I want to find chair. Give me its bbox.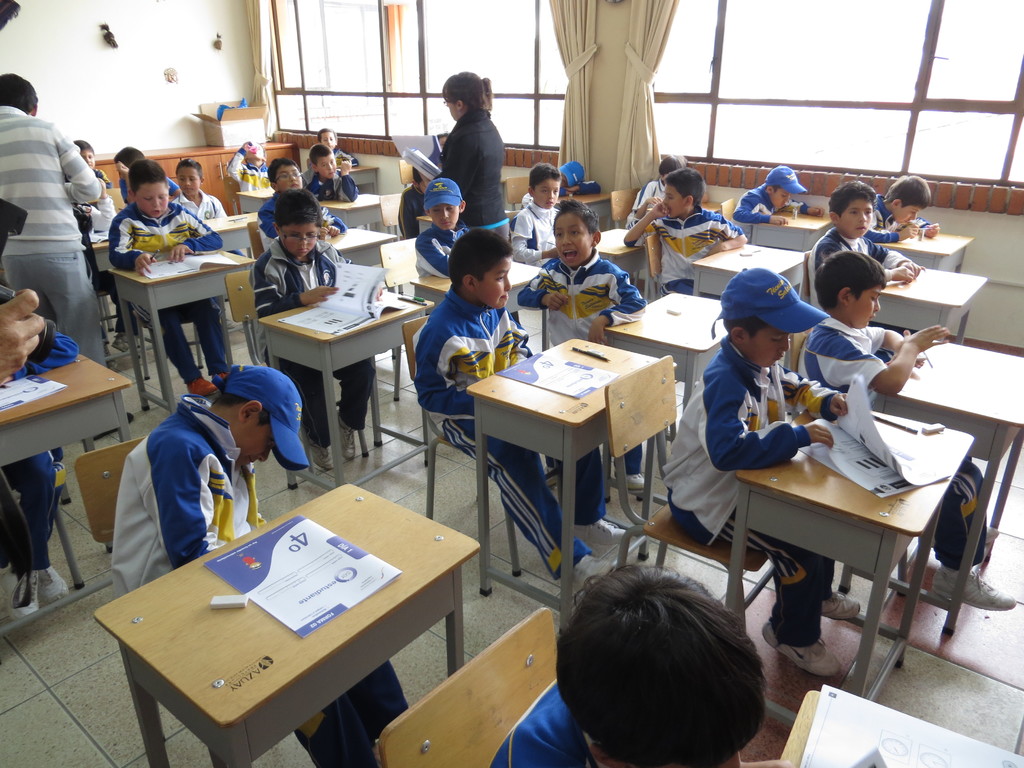
bbox=(378, 237, 417, 298).
